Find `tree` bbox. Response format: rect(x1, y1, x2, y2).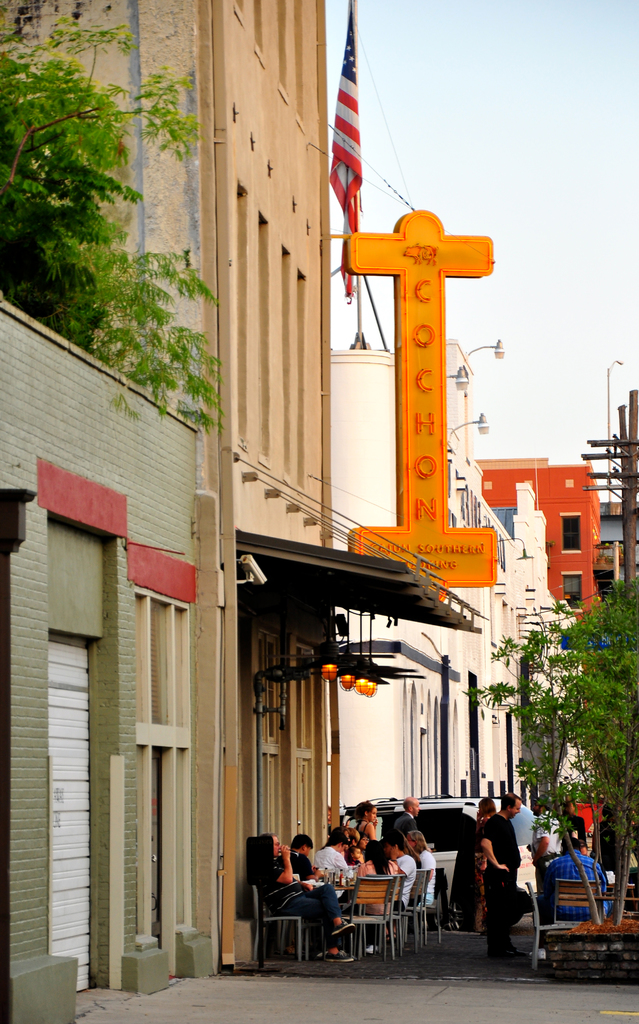
rect(0, 8, 224, 436).
